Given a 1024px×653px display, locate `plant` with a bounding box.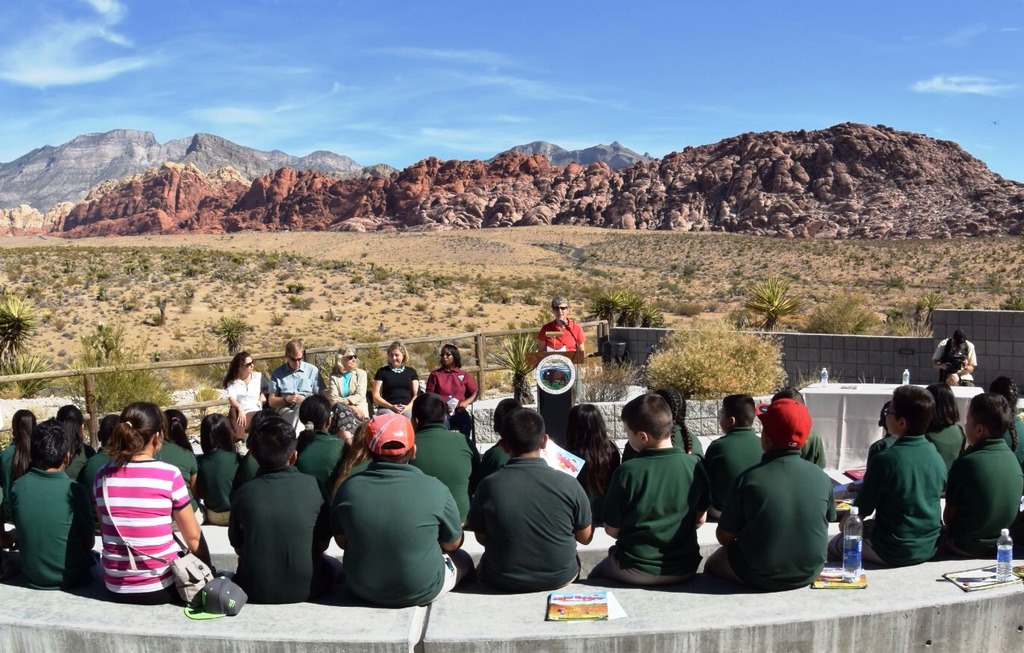
Located: (190,383,224,410).
